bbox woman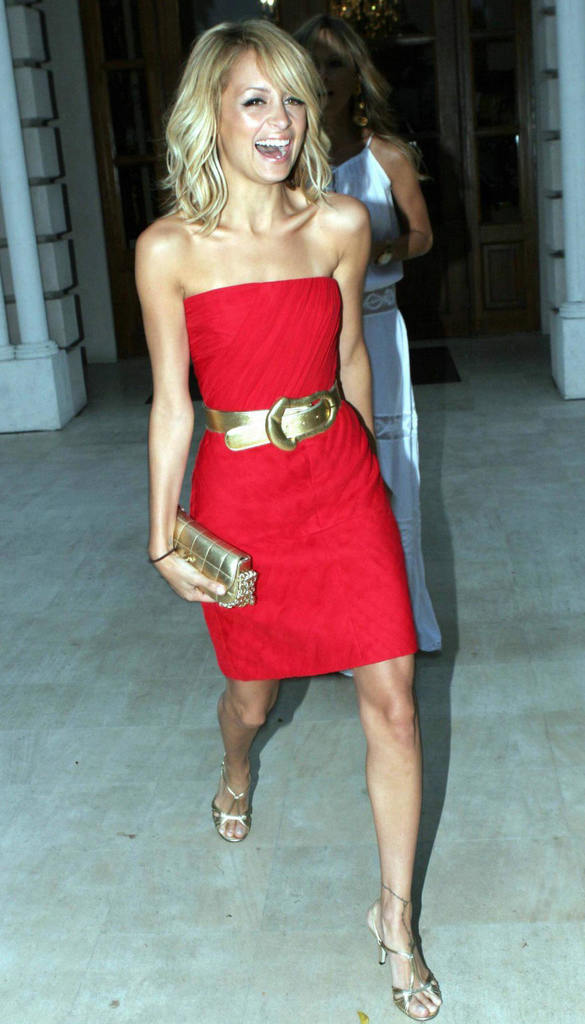
[x1=293, y1=14, x2=451, y2=657]
